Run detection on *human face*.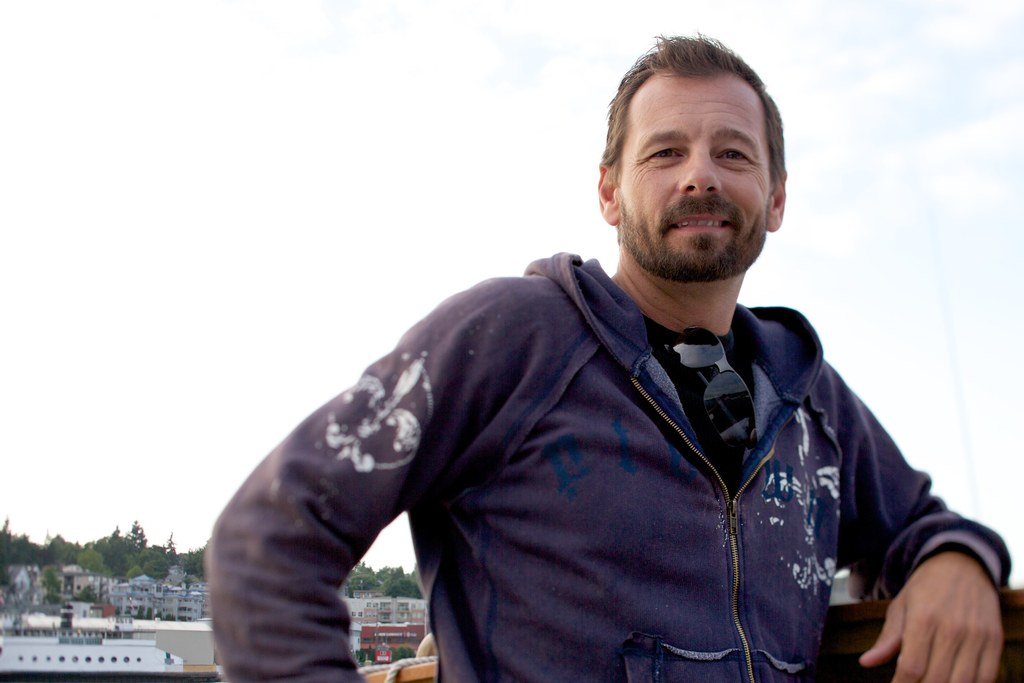
Result: <region>608, 67, 768, 273</region>.
